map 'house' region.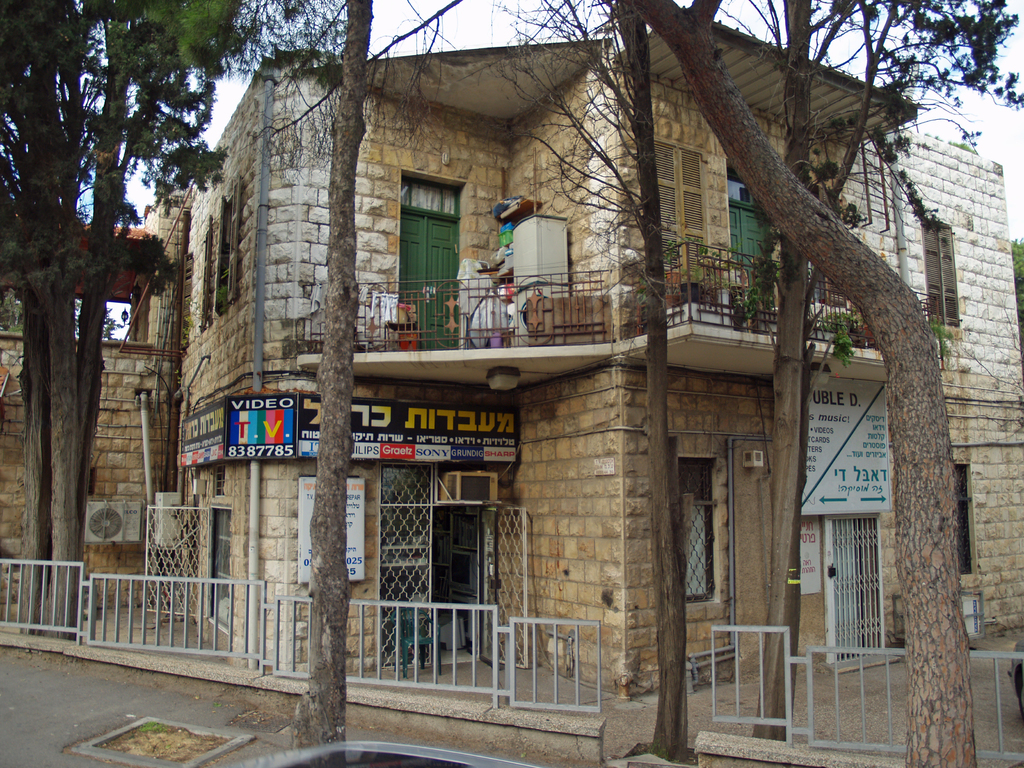
Mapped to (0, 13, 1023, 703).
